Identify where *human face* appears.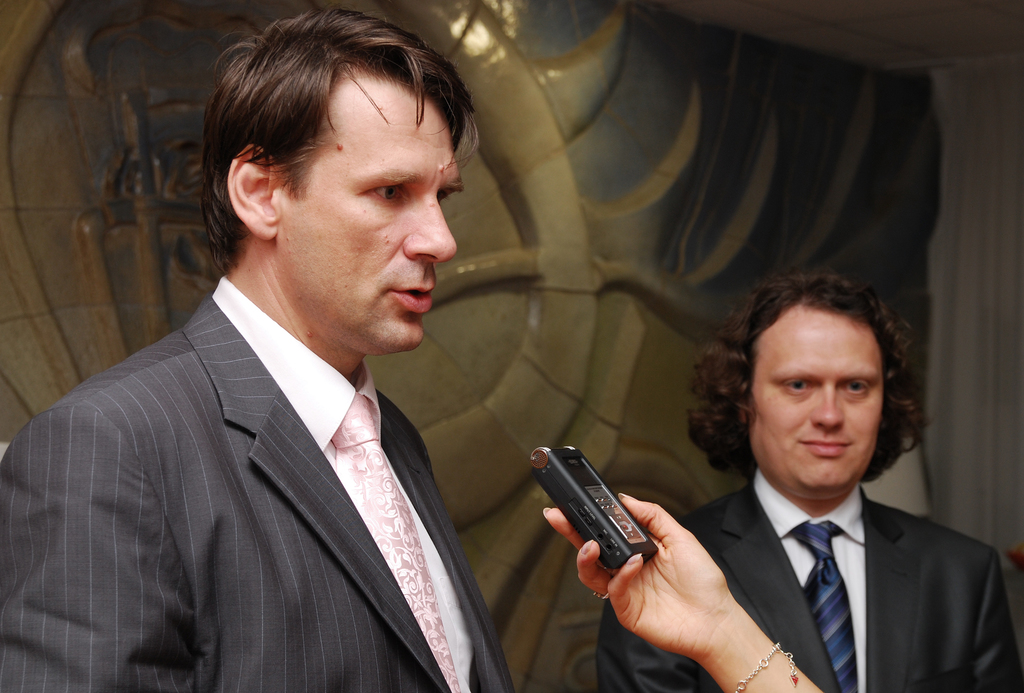
Appears at bbox=[278, 69, 467, 358].
